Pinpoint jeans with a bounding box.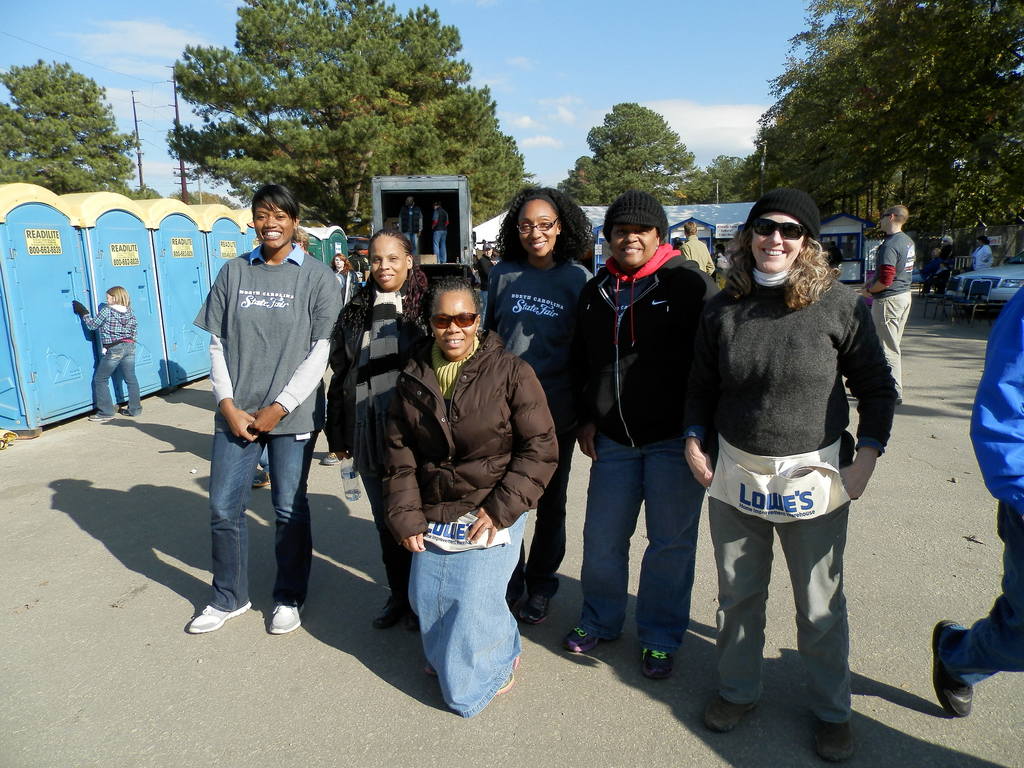
(945, 503, 1023, 684).
